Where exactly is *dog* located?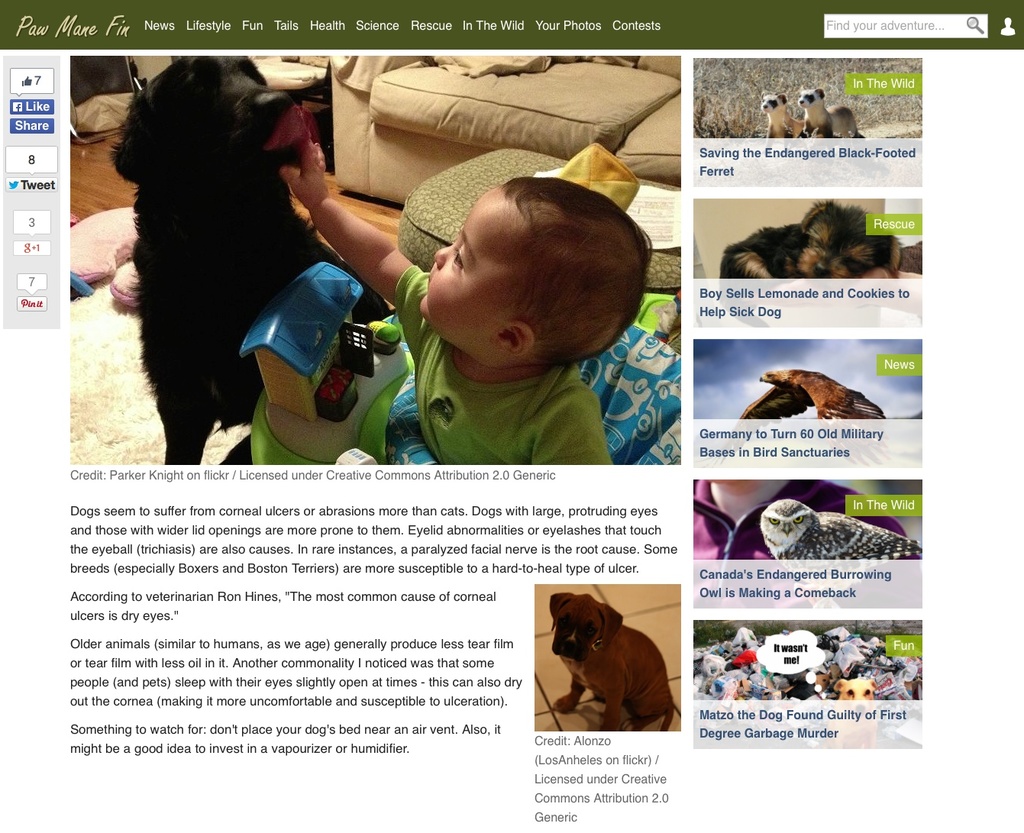
Its bounding box is bbox(111, 55, 388, 468).
